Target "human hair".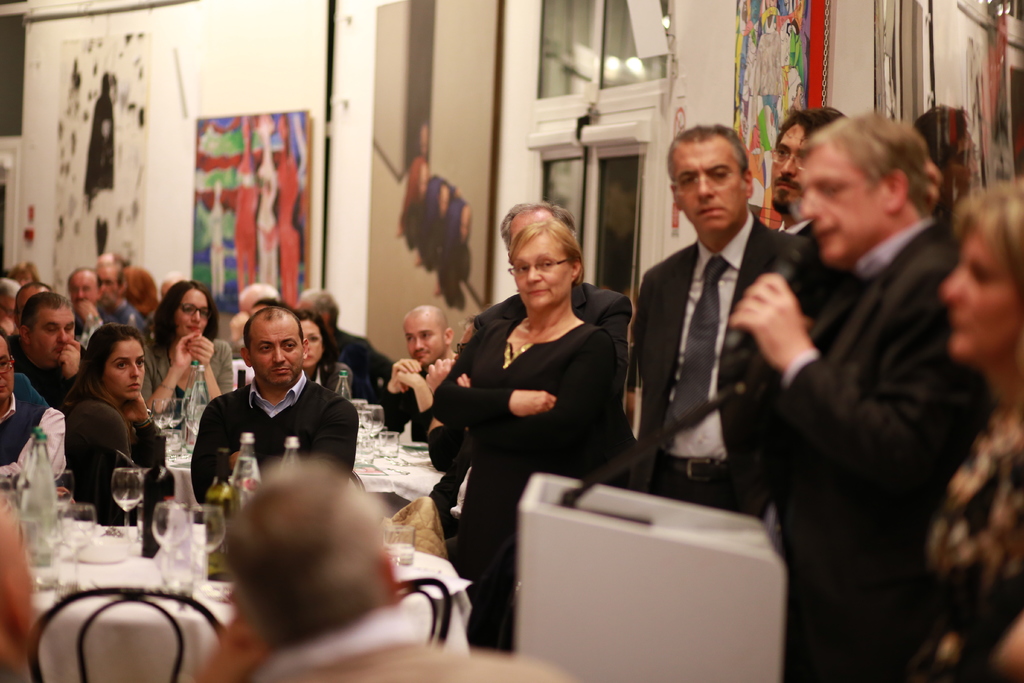
Target region: pyautogui.locateOnScreen(779, 109, 849, 140).
